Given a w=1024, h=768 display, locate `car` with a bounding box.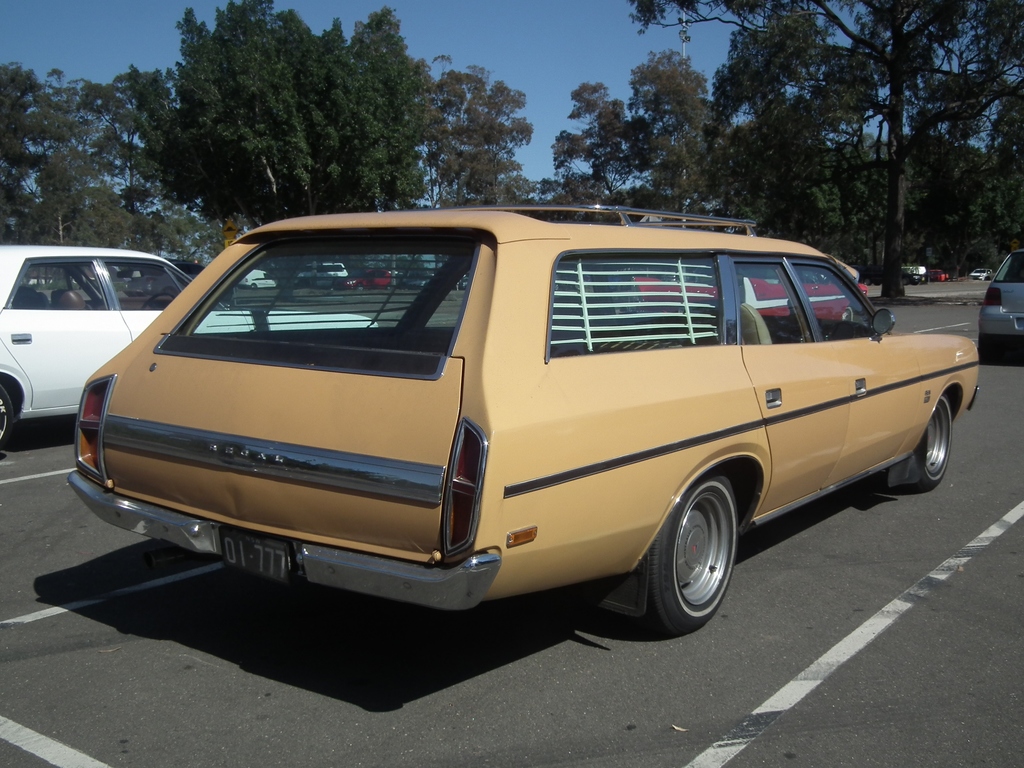
Located: 929, 267, 948, 282.
